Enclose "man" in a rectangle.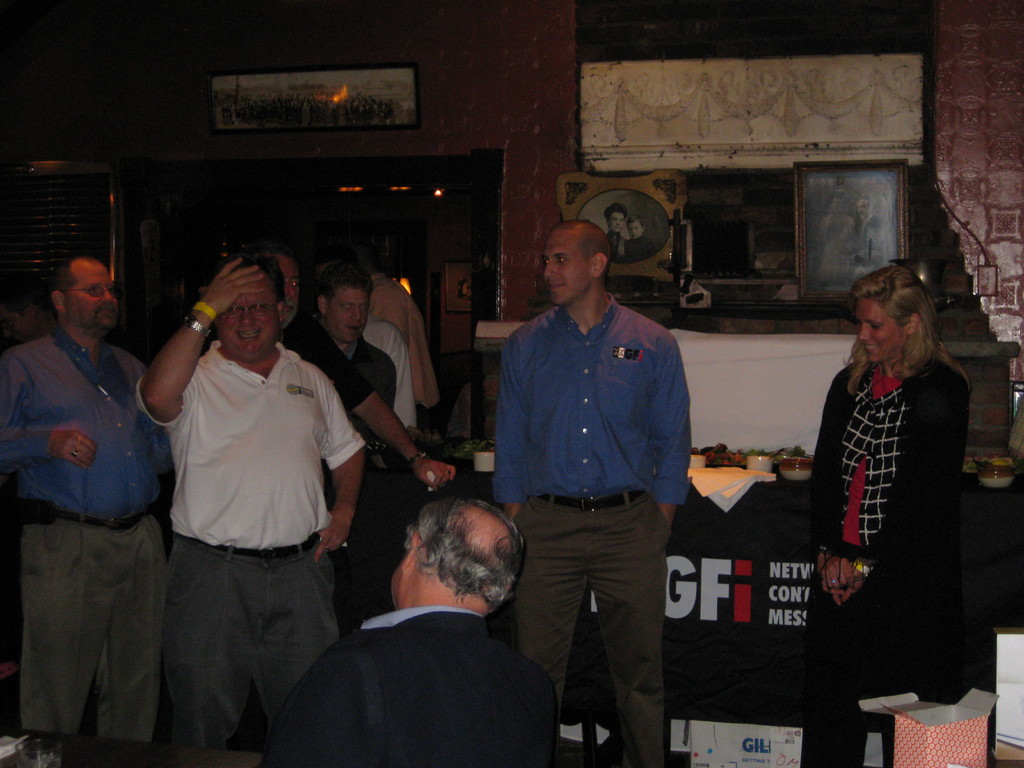
608,205,628,262.
